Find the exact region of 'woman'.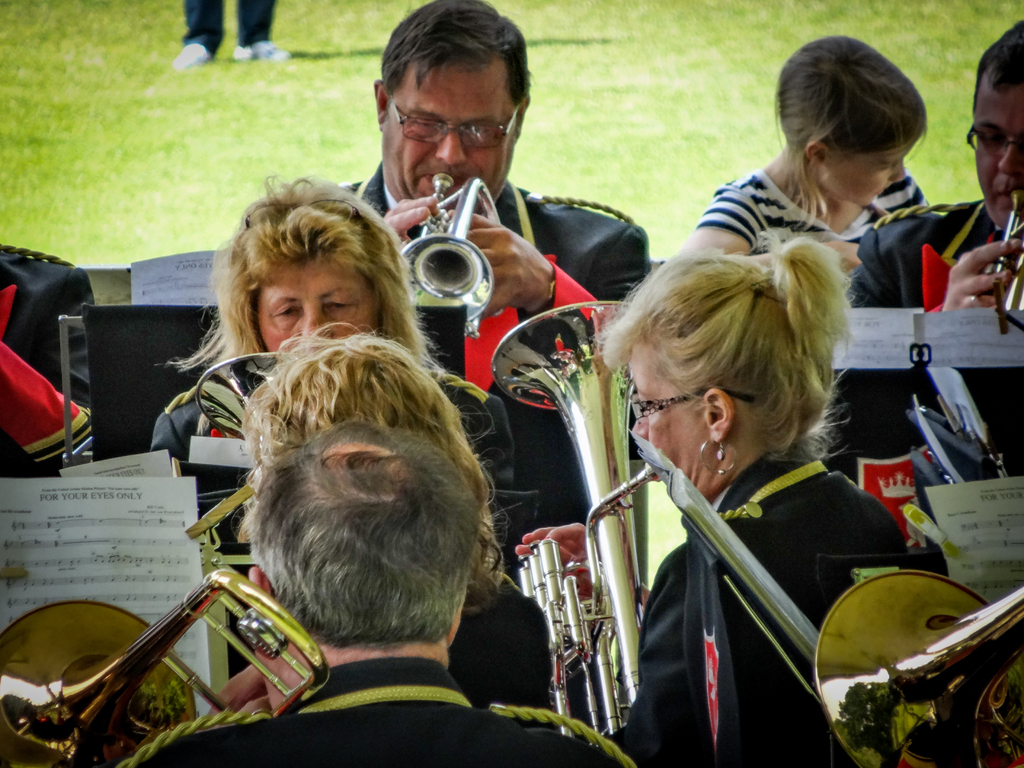
Exact region: <region>636, 259, 964, 767</region>.
